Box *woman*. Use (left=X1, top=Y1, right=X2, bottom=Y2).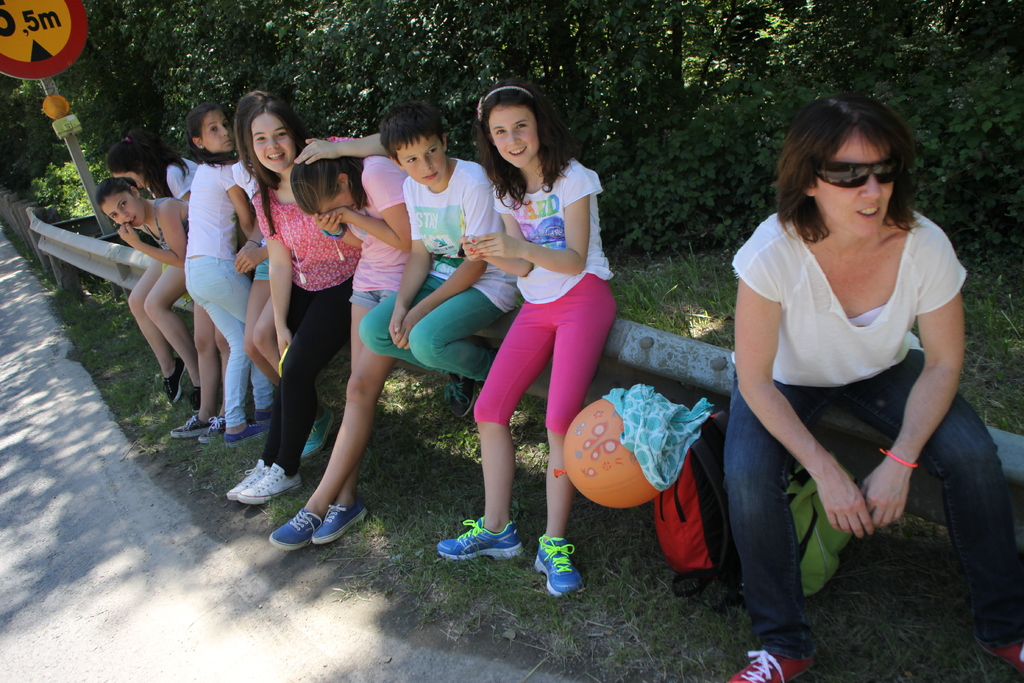
(left=723, top=75, right=1023, bottom=682).
